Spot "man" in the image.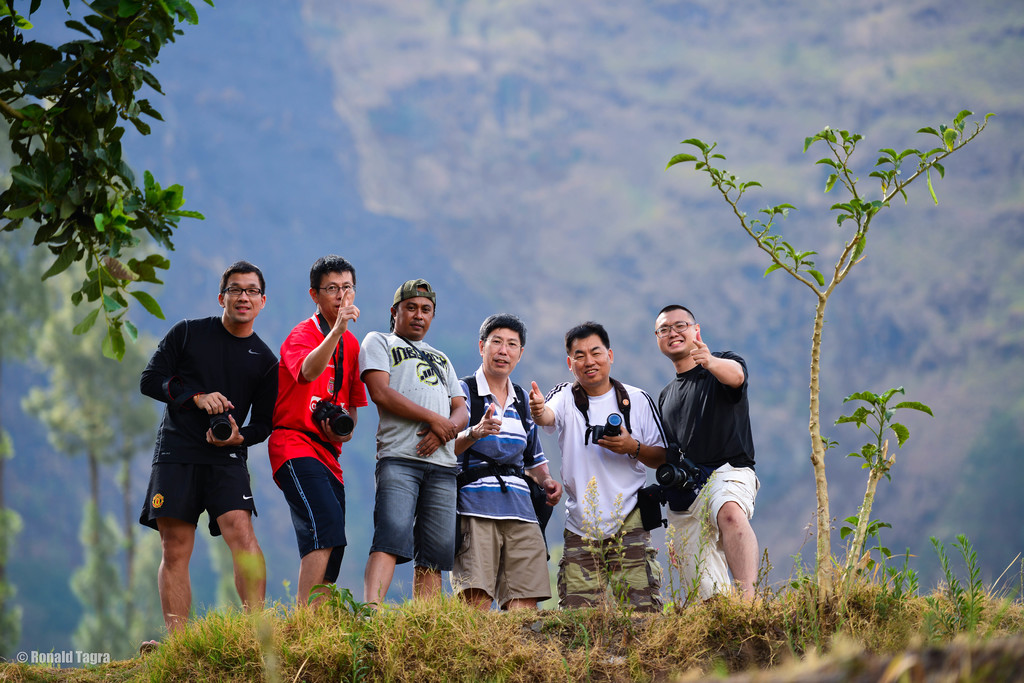
"man" found at box(655, 302, 750, 612).
